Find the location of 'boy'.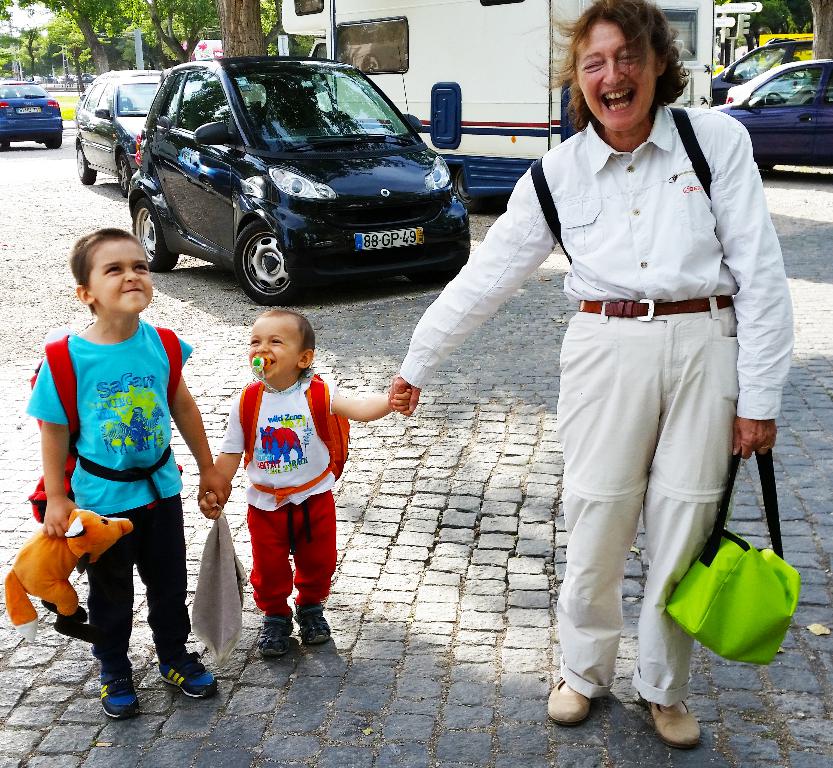
Location: x1=27, y1=228, x2=233, y2=716.
